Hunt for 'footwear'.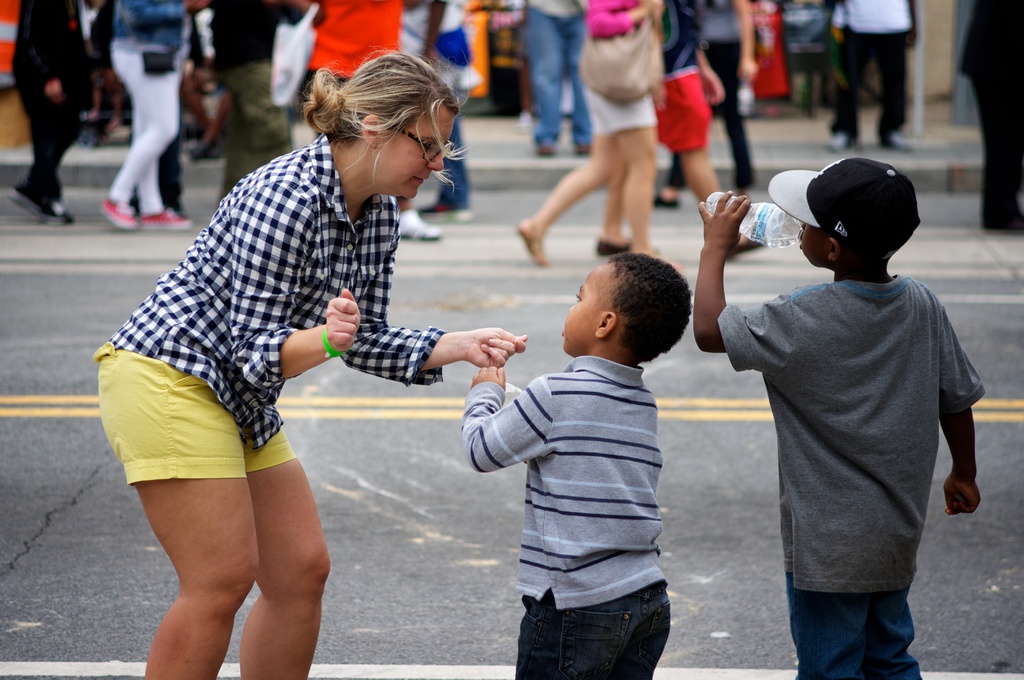
Hunted down at <region>513, 219, 550, 264</region>.
